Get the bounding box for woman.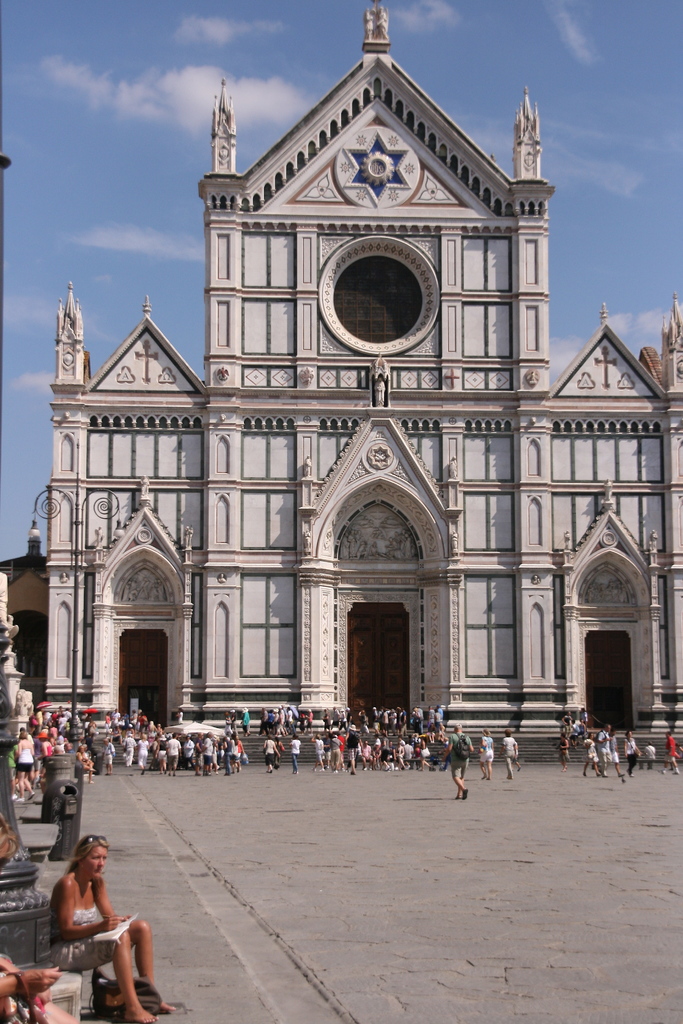
left=38, top=732, right=52, bottom=796.
